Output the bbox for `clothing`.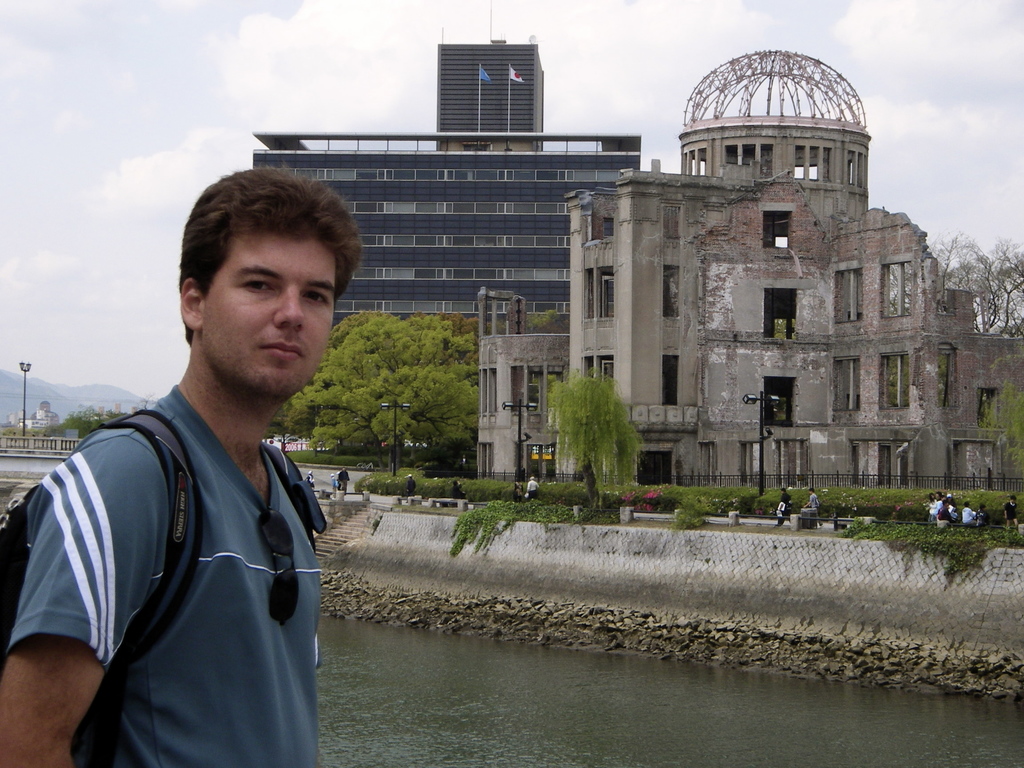
<region>927, 502, 935, 523</region>.
